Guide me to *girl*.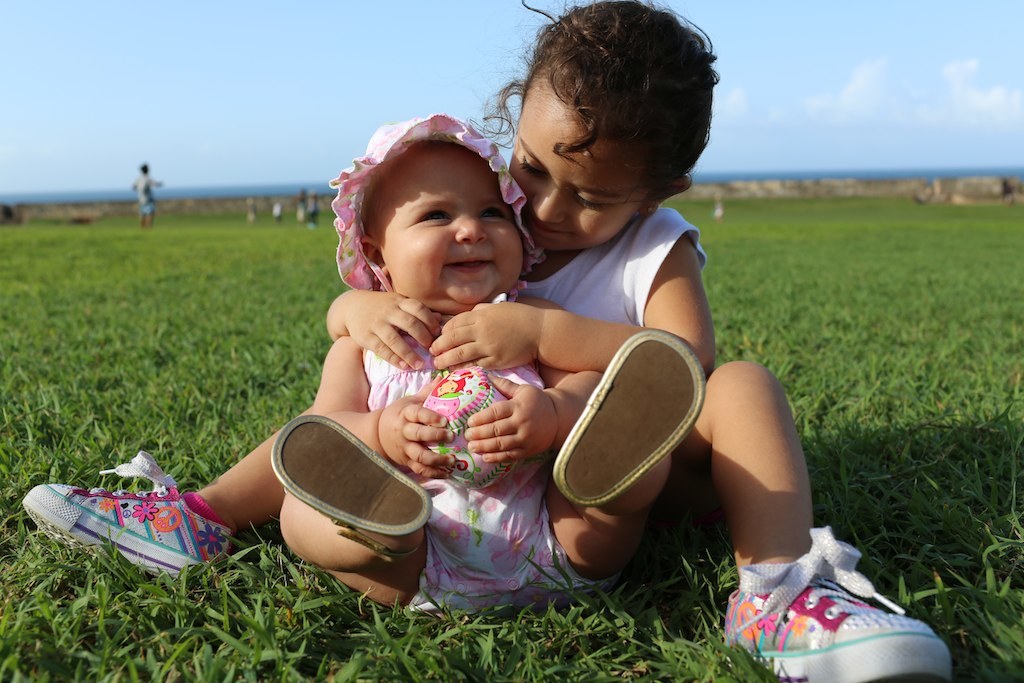
Guidance: Rect(270, 111, 702, 618).
